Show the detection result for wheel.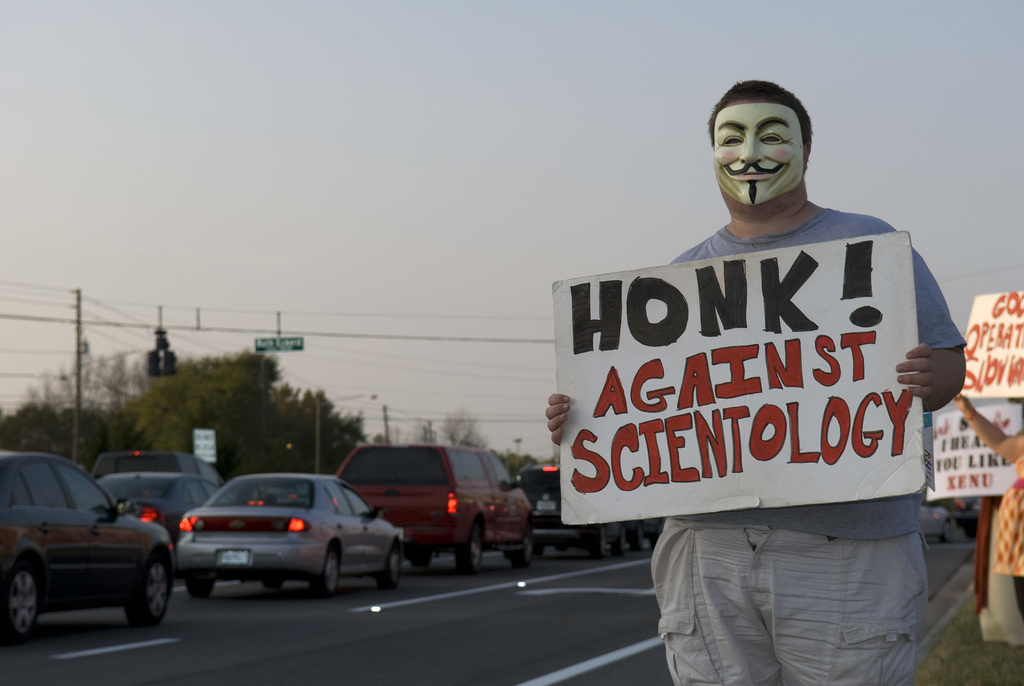
l=316, t=549, r=338, b=599.
